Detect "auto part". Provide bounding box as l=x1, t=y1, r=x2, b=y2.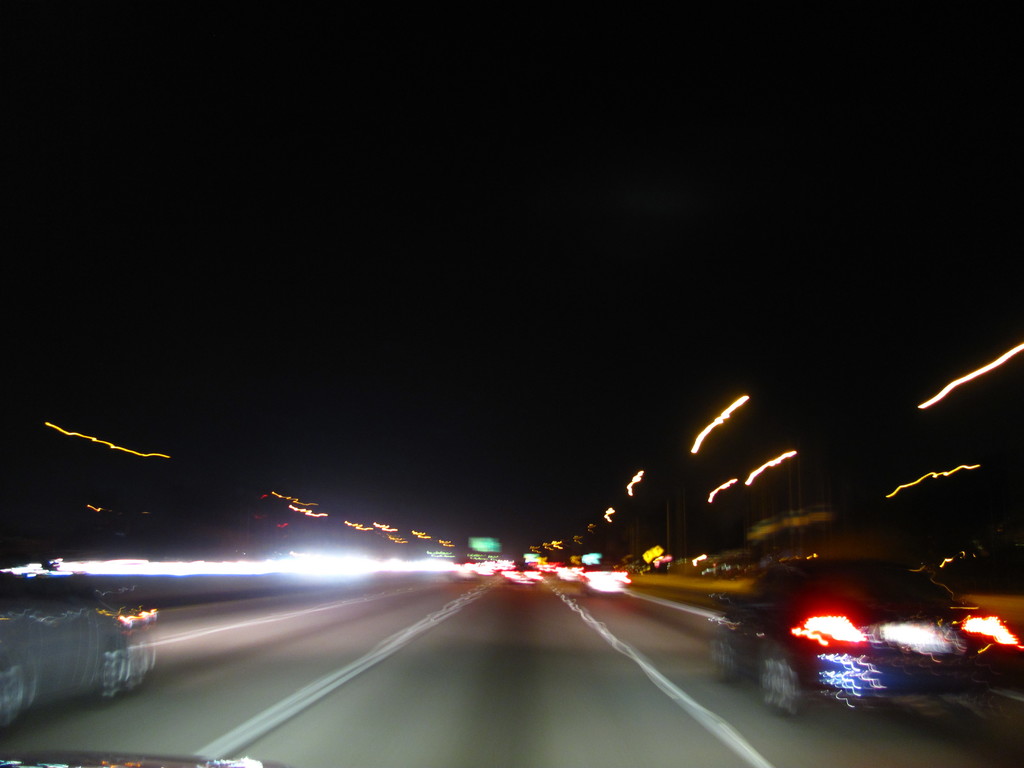
l=717, t=554, r=989, b=715.
